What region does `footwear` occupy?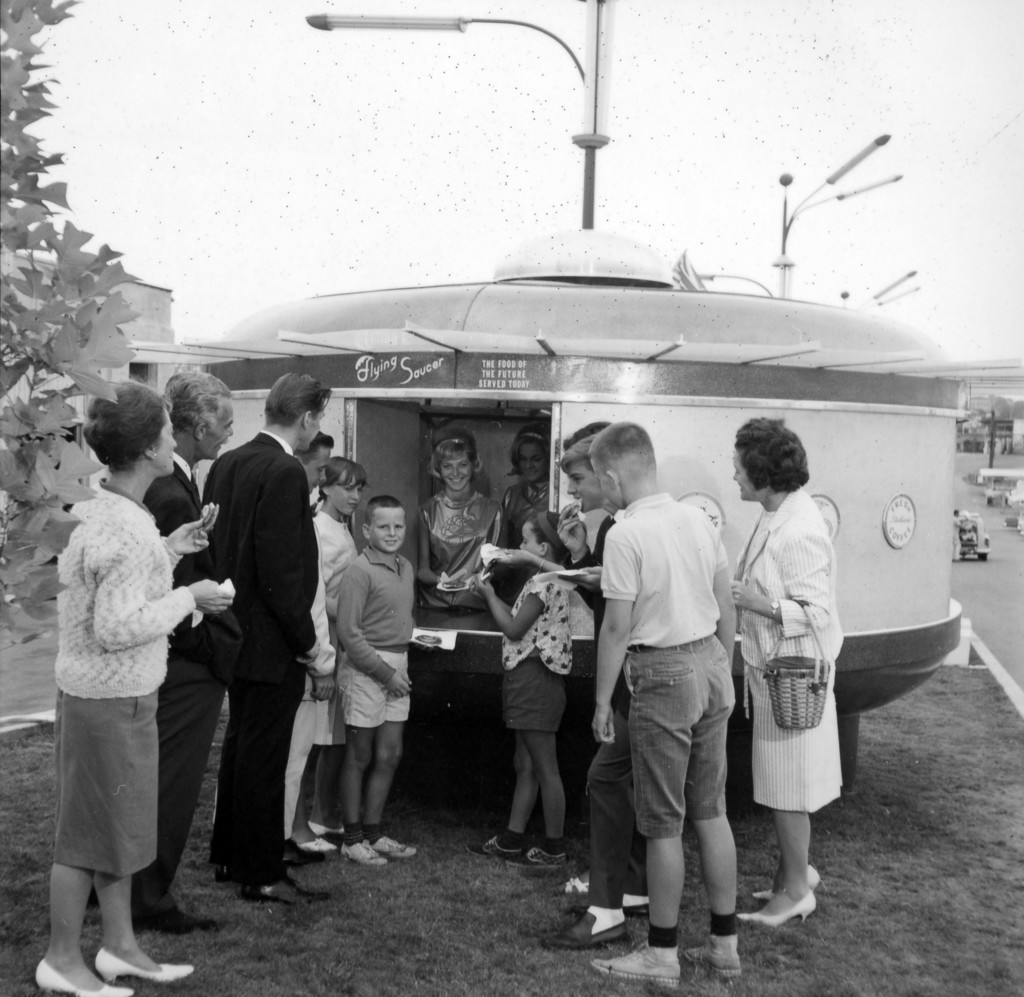
{"left": 376, "top": 837, "right": 413, "bottom": 859}.
